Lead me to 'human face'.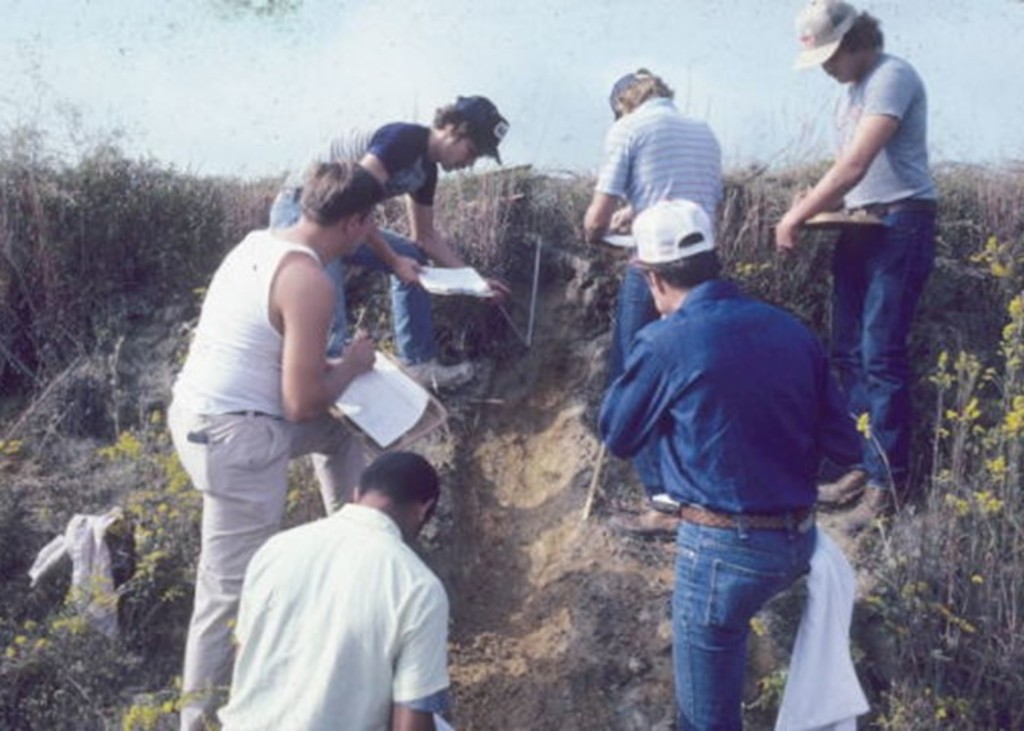
Lead to 643,268,661,309.
